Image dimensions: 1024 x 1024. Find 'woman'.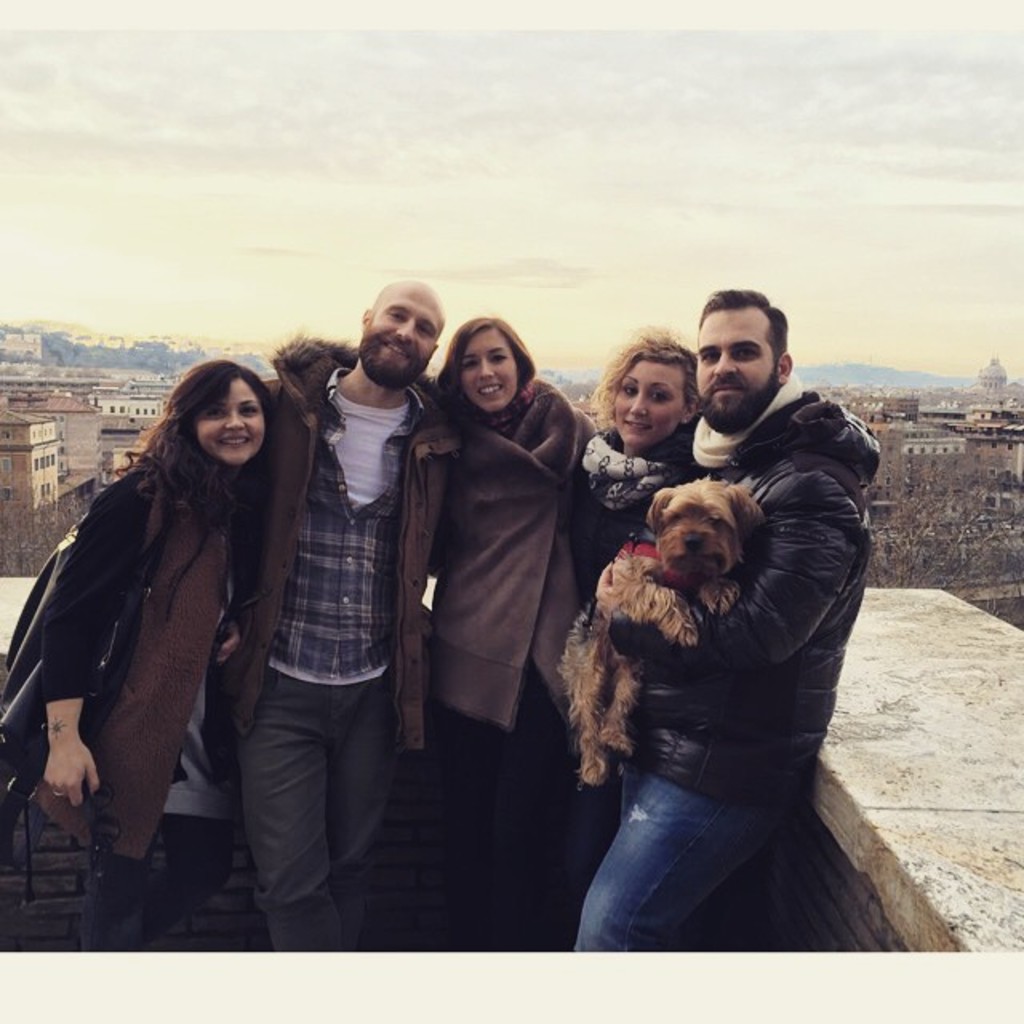
32,320,320,950.
